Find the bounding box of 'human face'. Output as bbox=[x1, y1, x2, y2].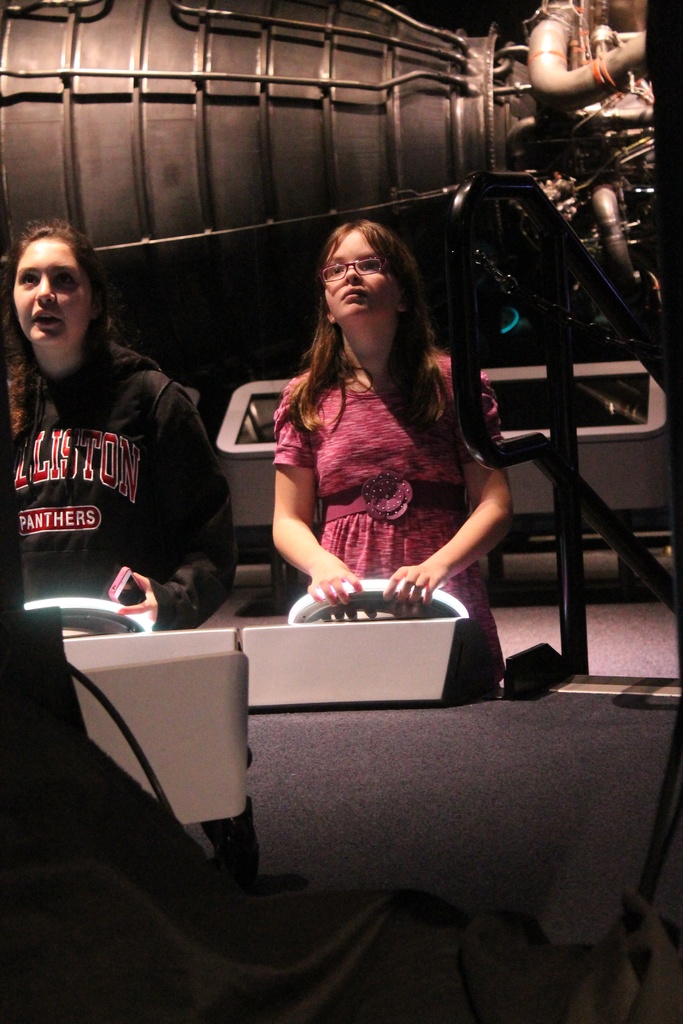
bbox=[10, 237, 92, 344].
